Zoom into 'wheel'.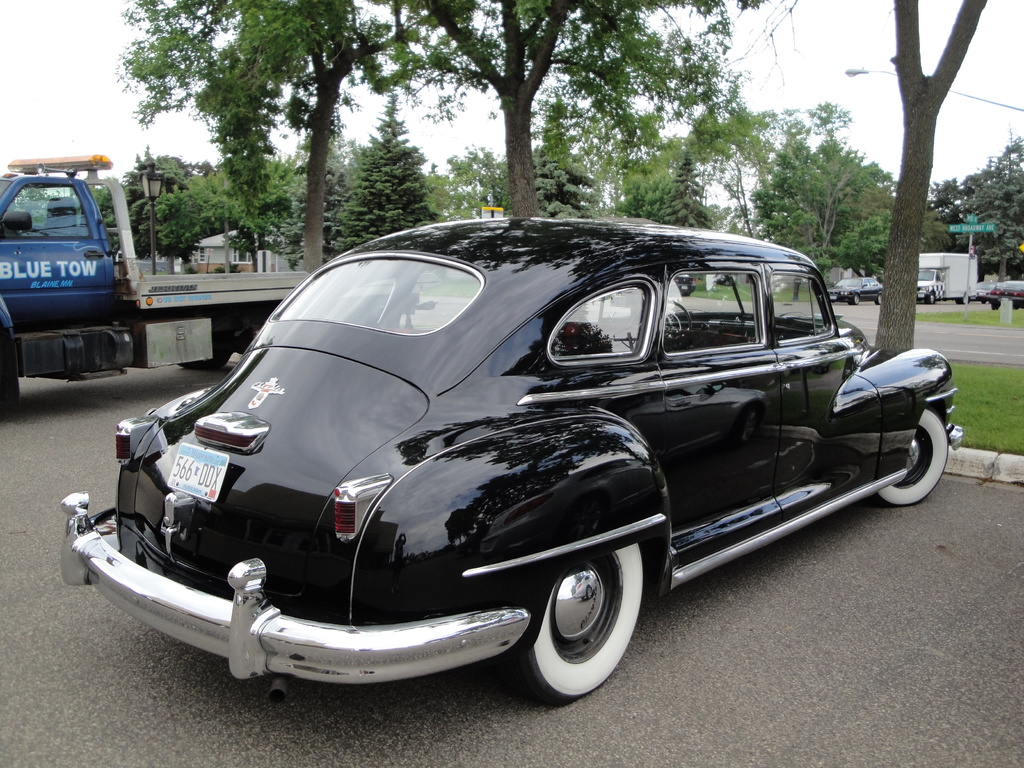
Zoom target: left=513, top=544, right=653, bottom=715.
